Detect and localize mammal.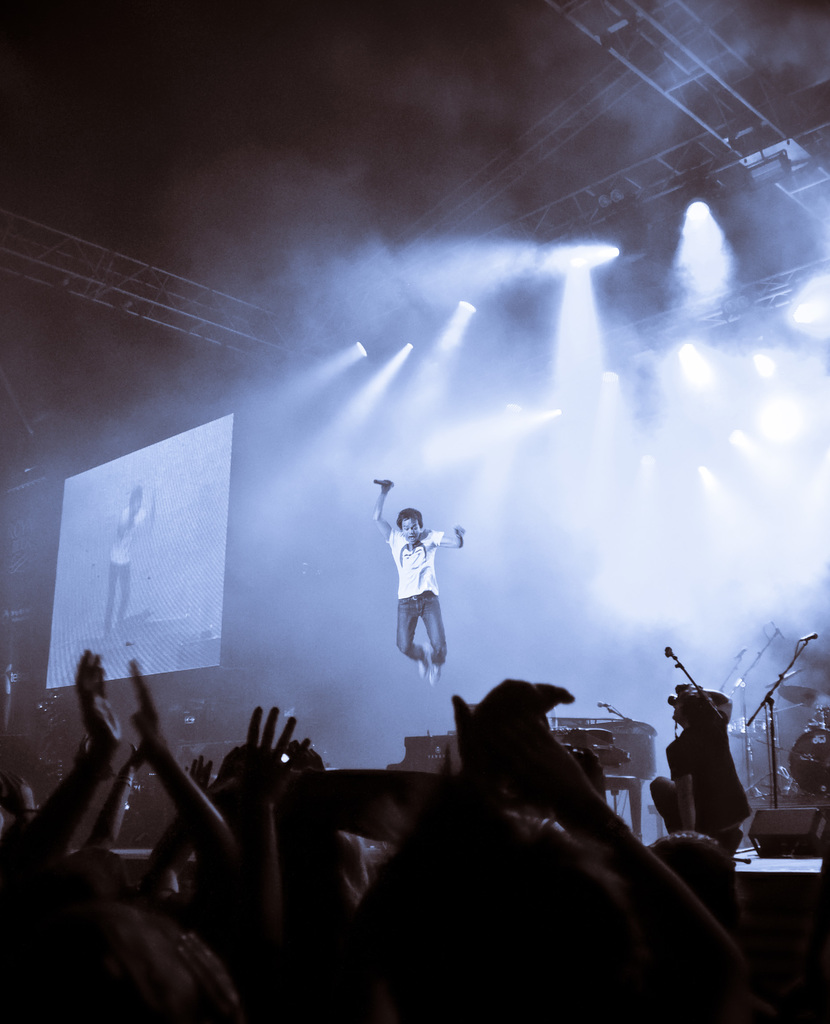
Localized at left=367, top=475, right=467, bottom=686.
